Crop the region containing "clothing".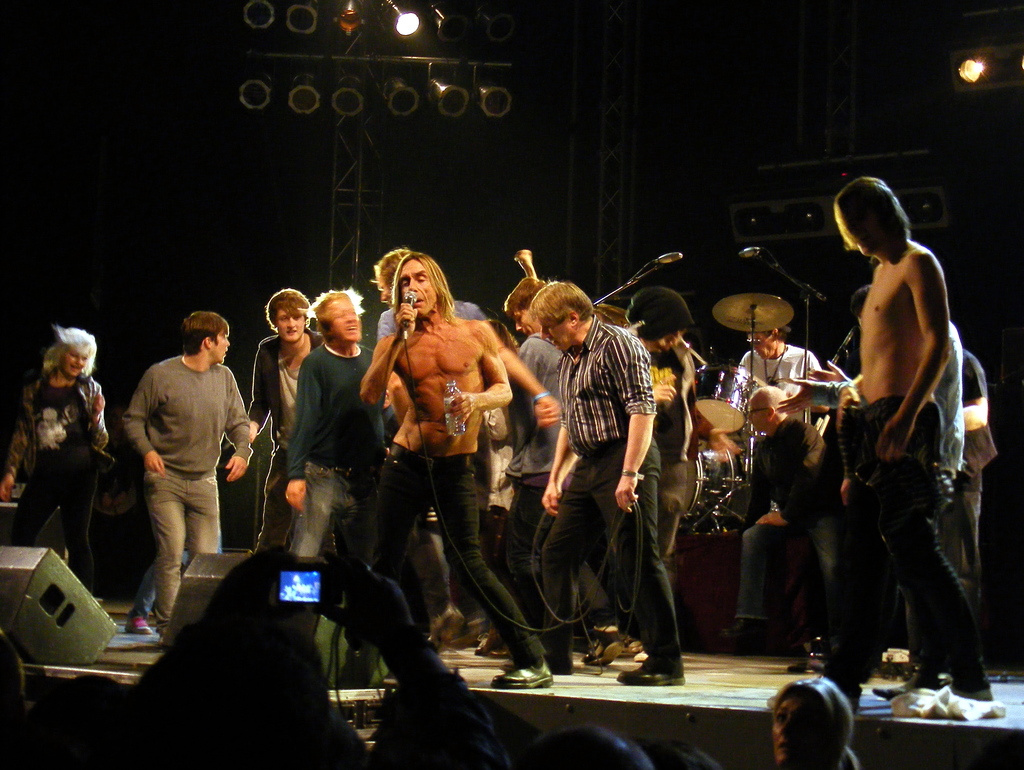
Crop region: detection(554, 318, 687, 664).
